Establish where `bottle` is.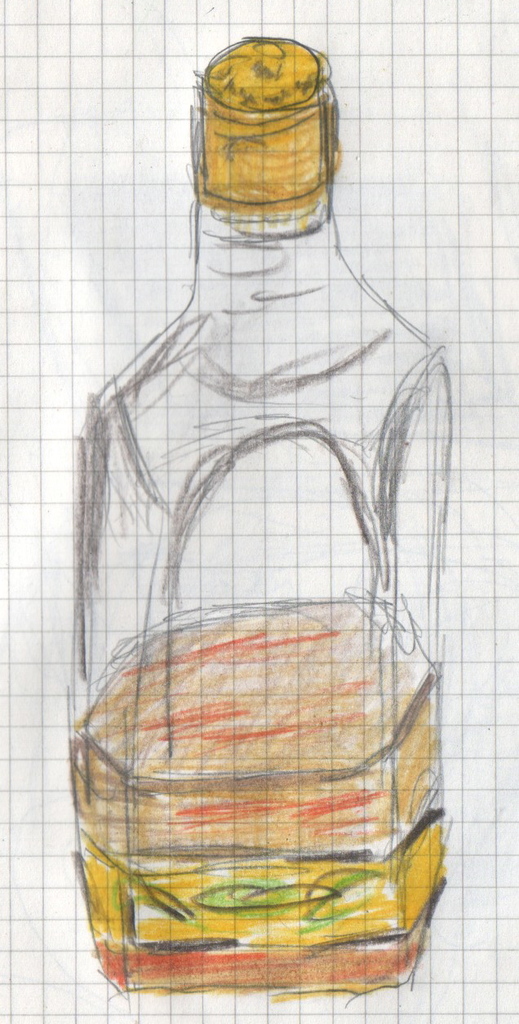
Established at 64, 30, 459, 998.
